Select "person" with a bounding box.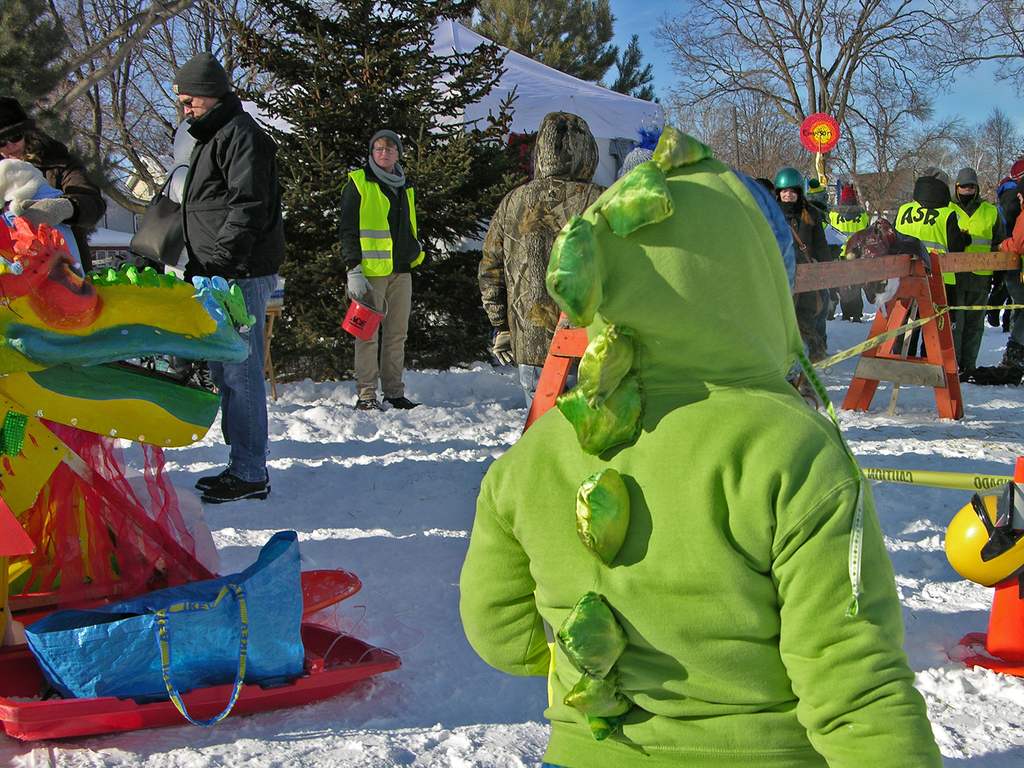
rect(327, 116, 419, 431).
